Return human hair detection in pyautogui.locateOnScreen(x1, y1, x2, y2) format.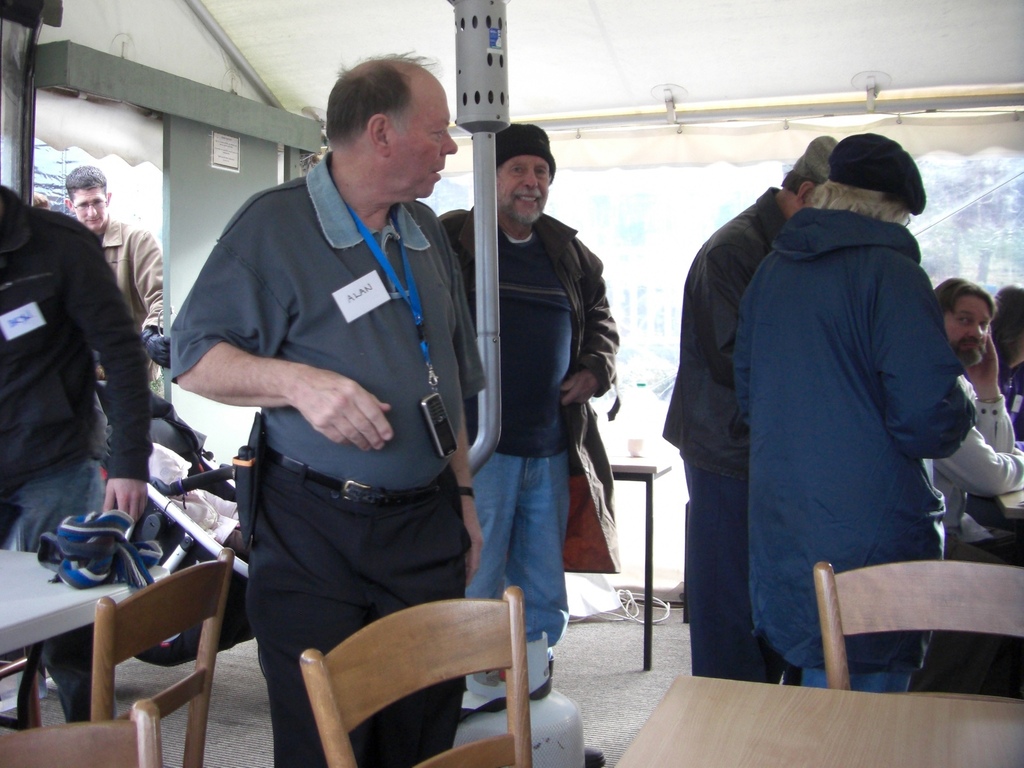
pyautogui.locateOnScreen(62, 164, 108, 207).
